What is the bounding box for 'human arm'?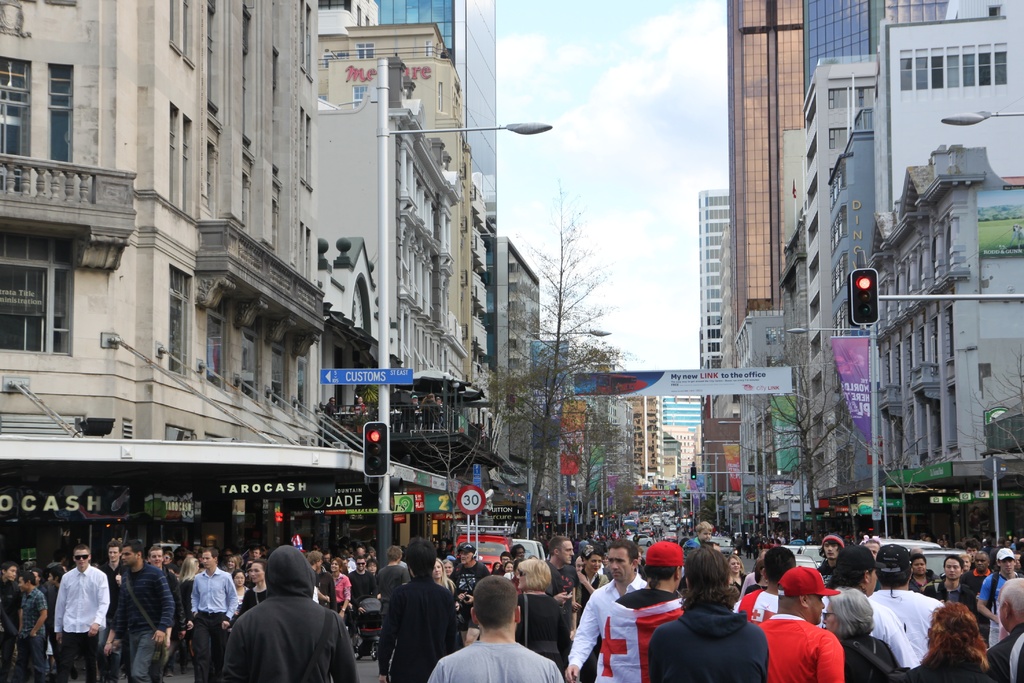
[328, 618, 356, 682].
